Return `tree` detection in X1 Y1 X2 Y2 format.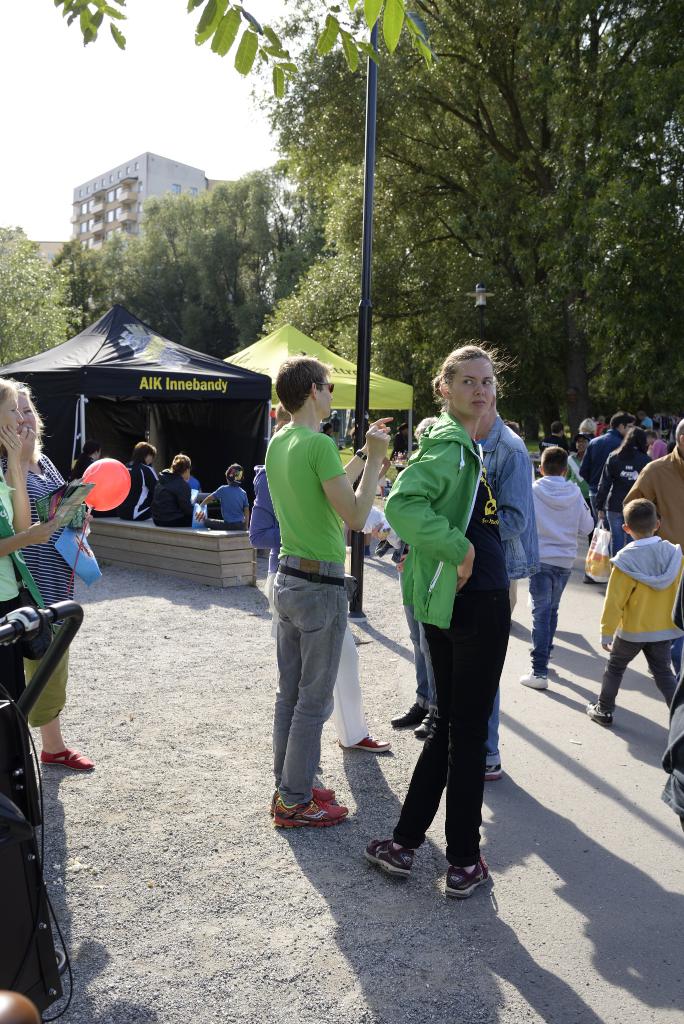
358 27 651 378.
